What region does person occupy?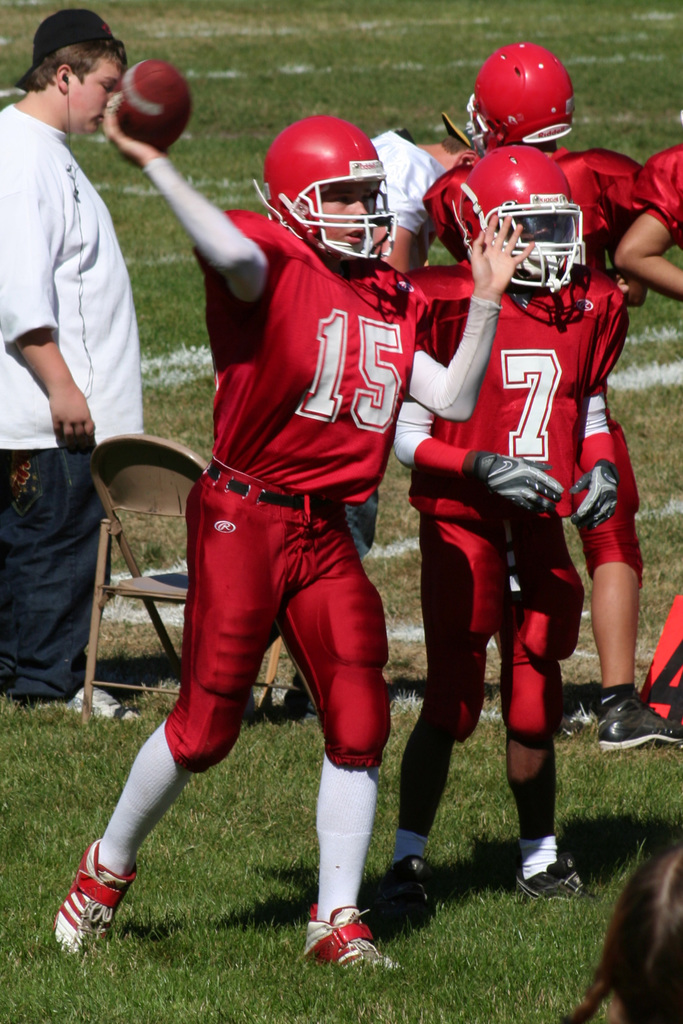
{"x1": 55, "y1": 95, "x2": 544, "y2": 970}.
